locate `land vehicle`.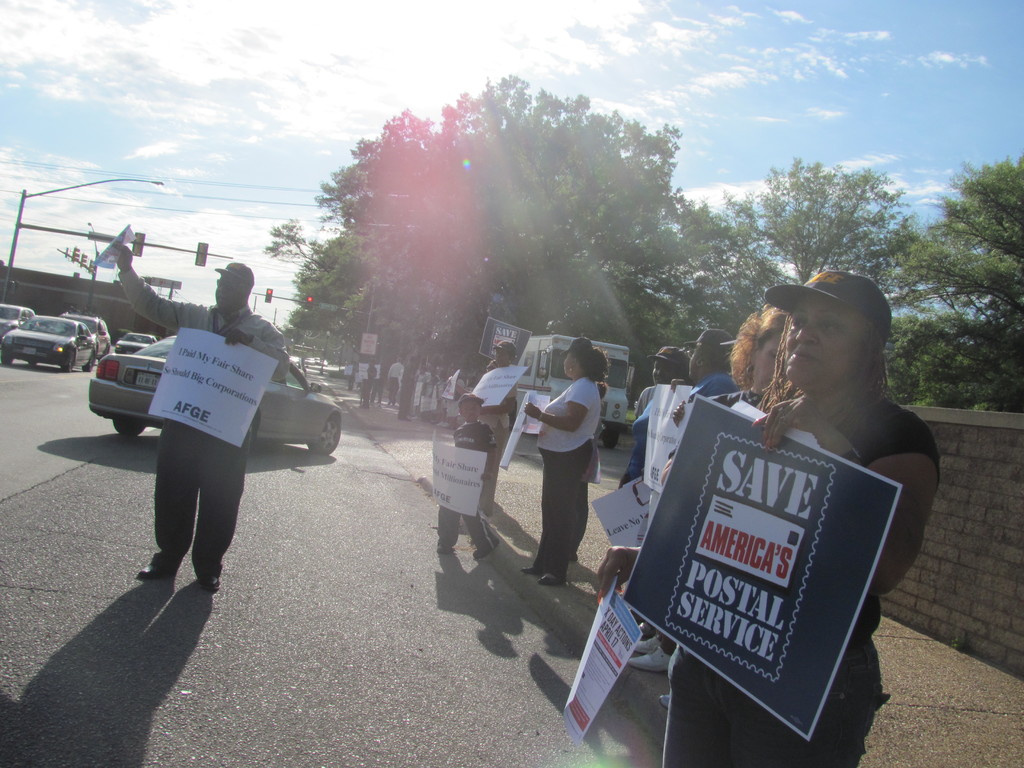
Bounding box: 3/305/30/336.
